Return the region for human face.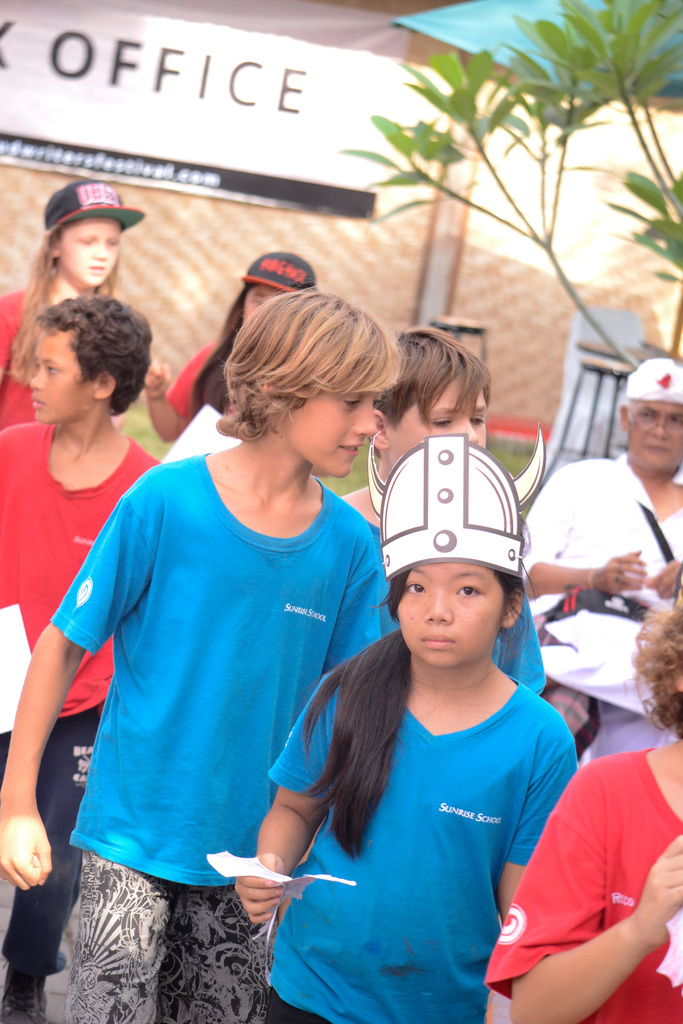
[58, 211, 128, 288].
